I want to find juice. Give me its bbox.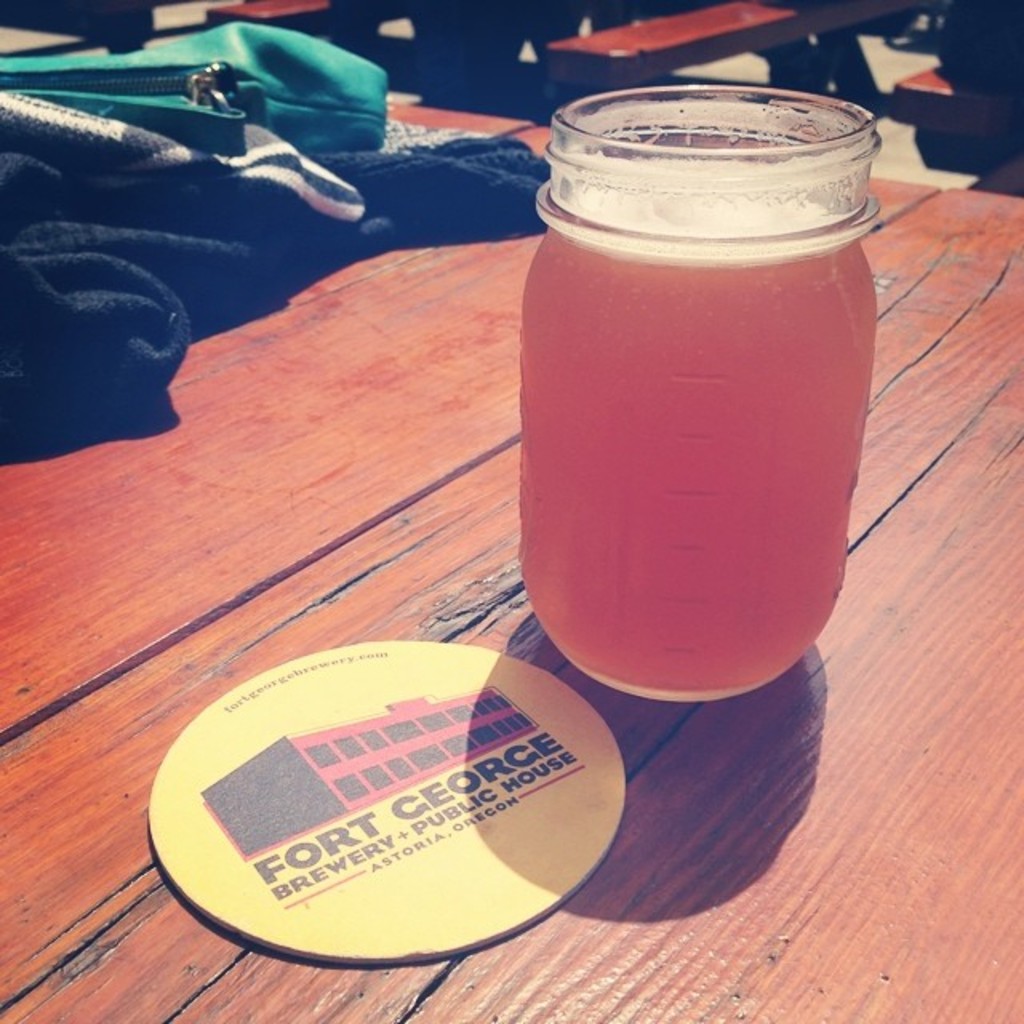
509 136 886 710.
